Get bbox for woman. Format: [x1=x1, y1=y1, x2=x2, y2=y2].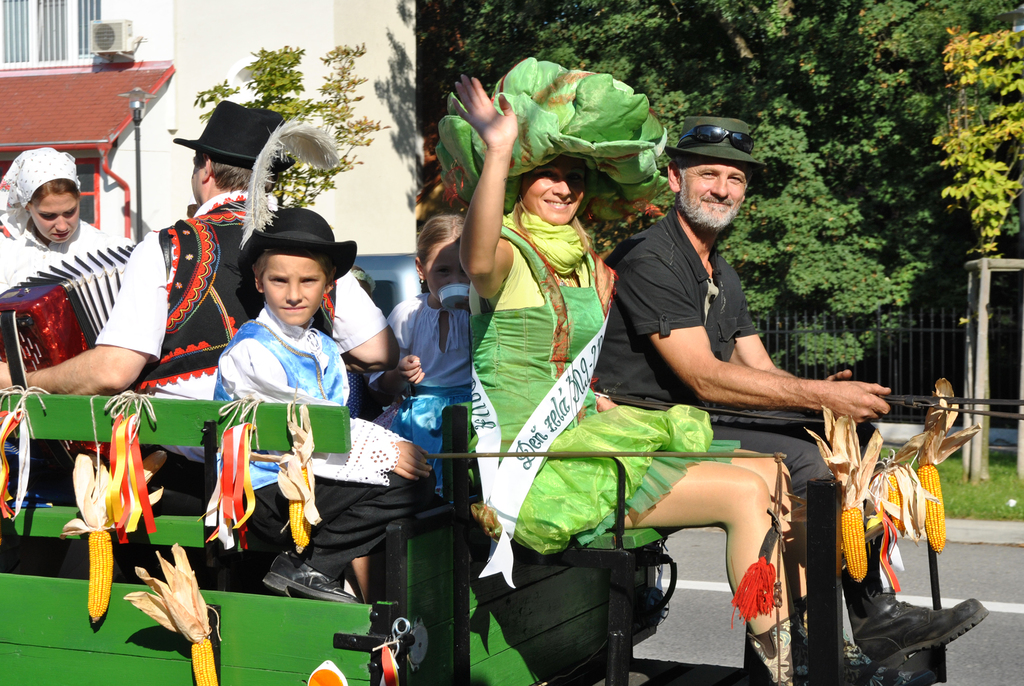
[x1=0, y1=143, x2=143, y2=300].
